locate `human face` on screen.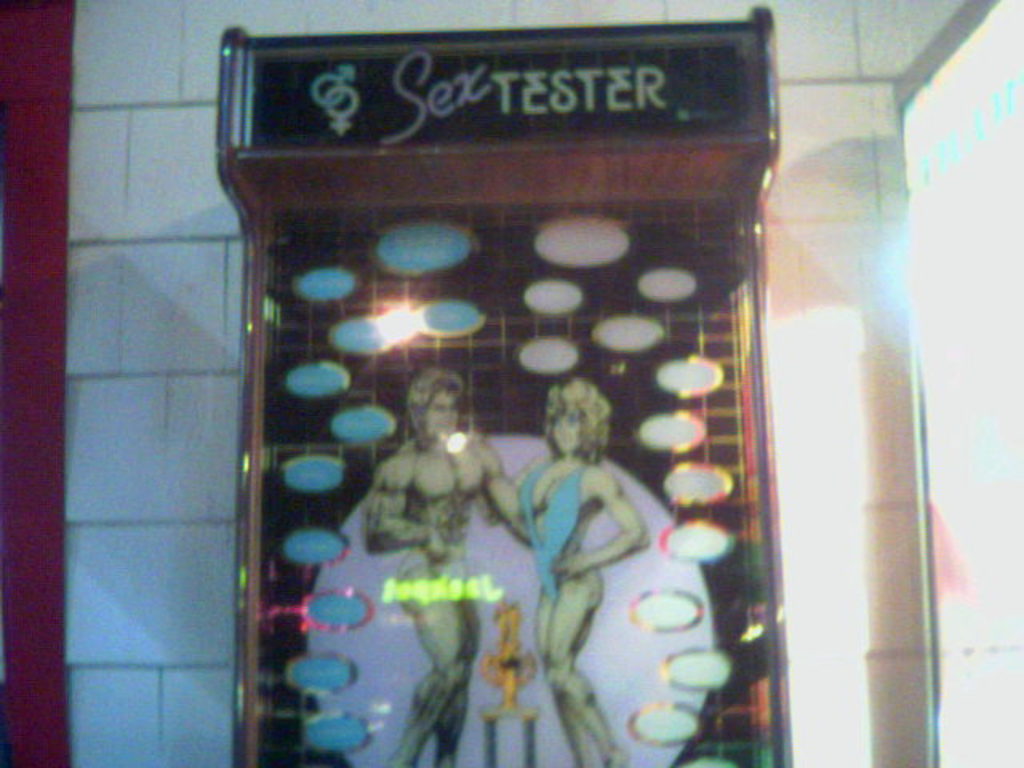
On screen at select_region(424, 390, 458, 440).
